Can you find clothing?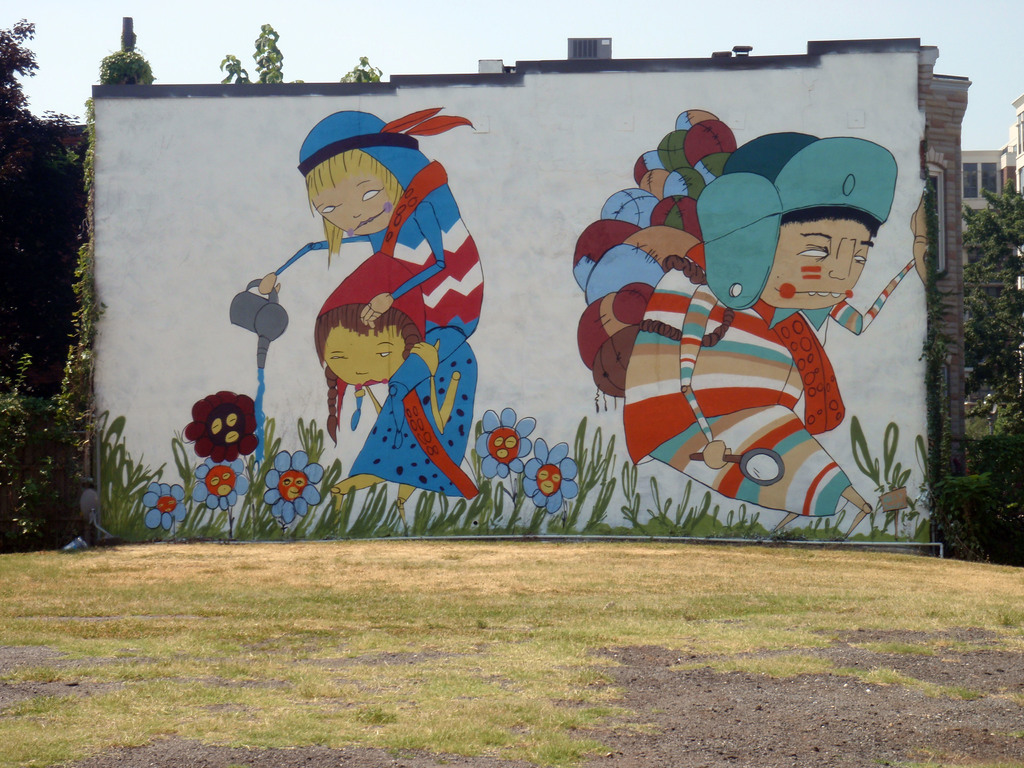
Yes, bounding box: select_region(575, 108, 860, 518).
